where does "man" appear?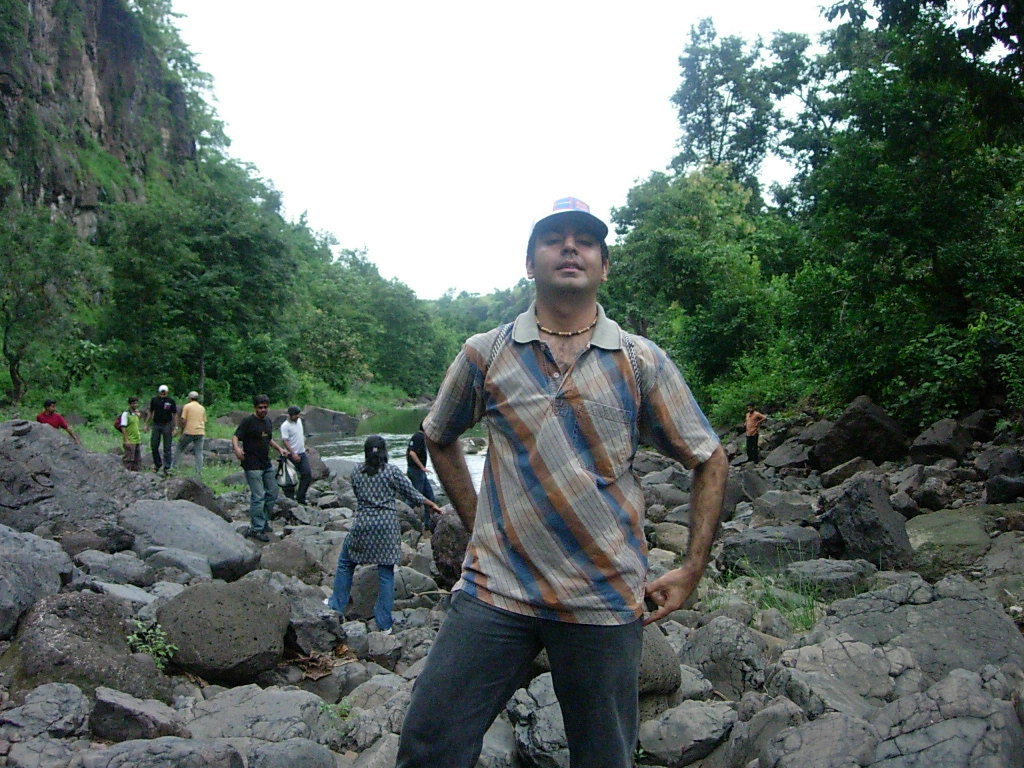
Appears at 34/402/75/445.
